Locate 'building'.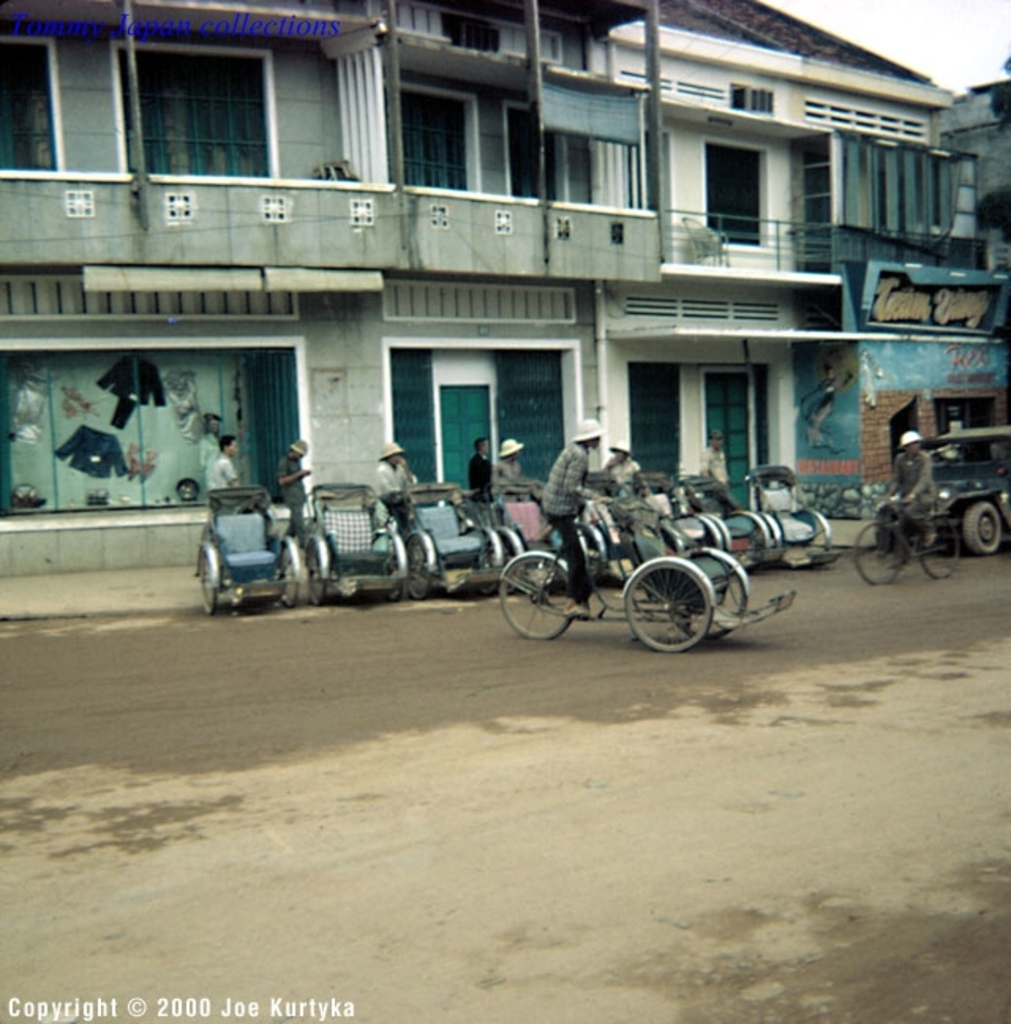
Bounding box: x1=0, y1=0, x2=652, y2=570.
